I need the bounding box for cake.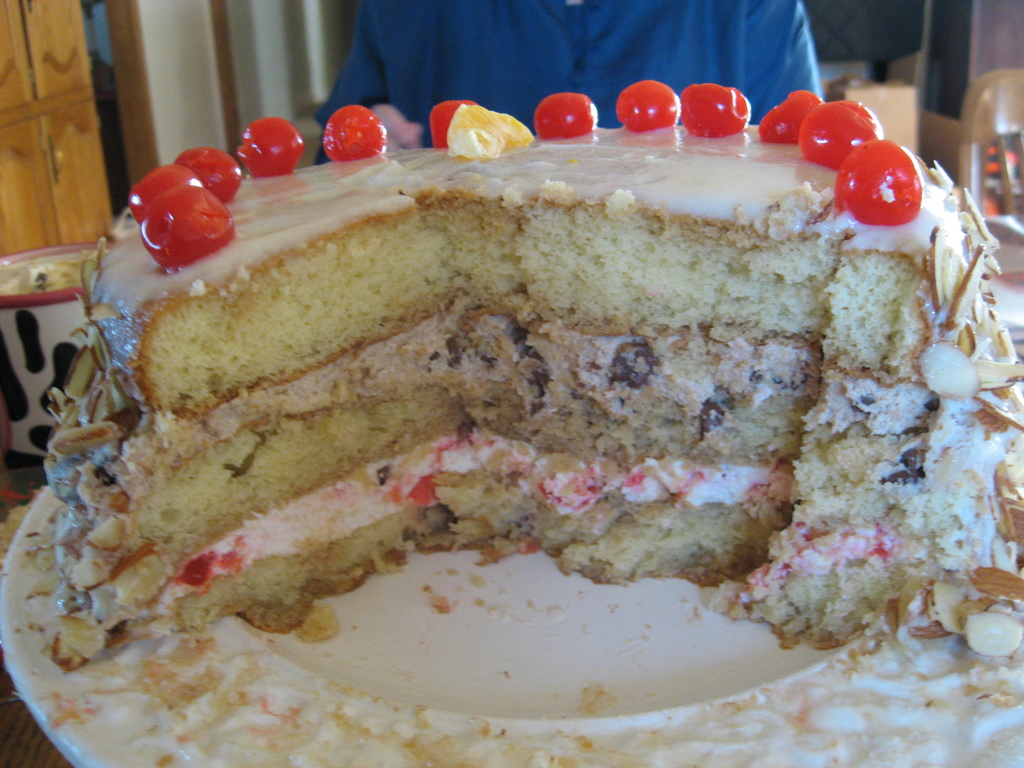
Here it is: <bbox>40, 80, 1010, 678</bbox>.
